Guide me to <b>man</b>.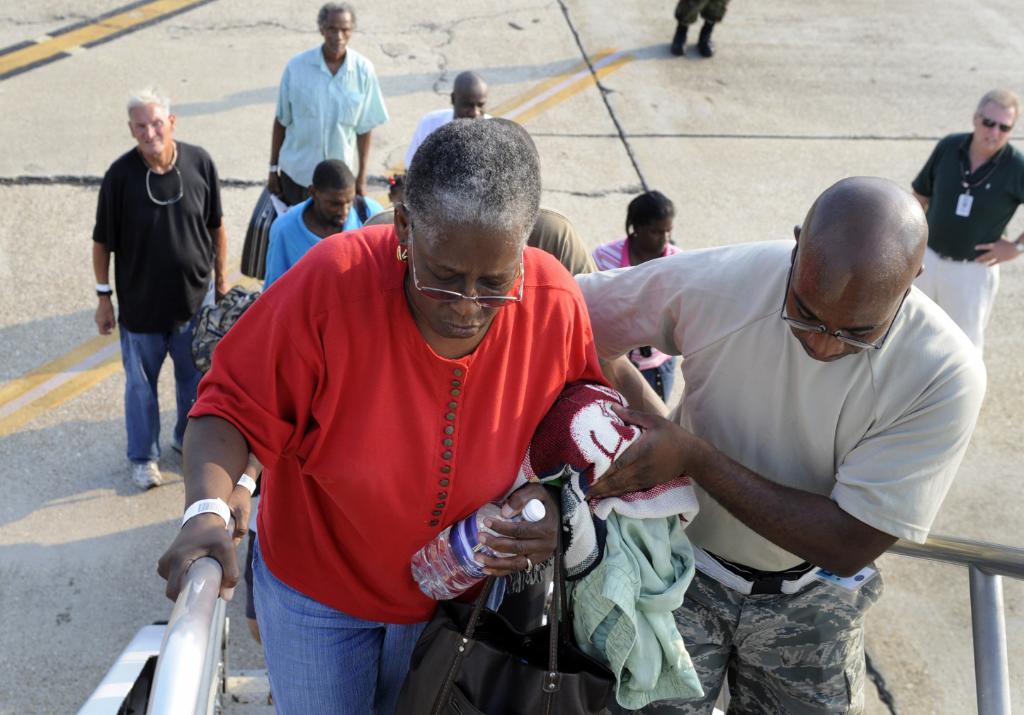
Guidance: [left=906, top=86, right=1023, bottom=364].
